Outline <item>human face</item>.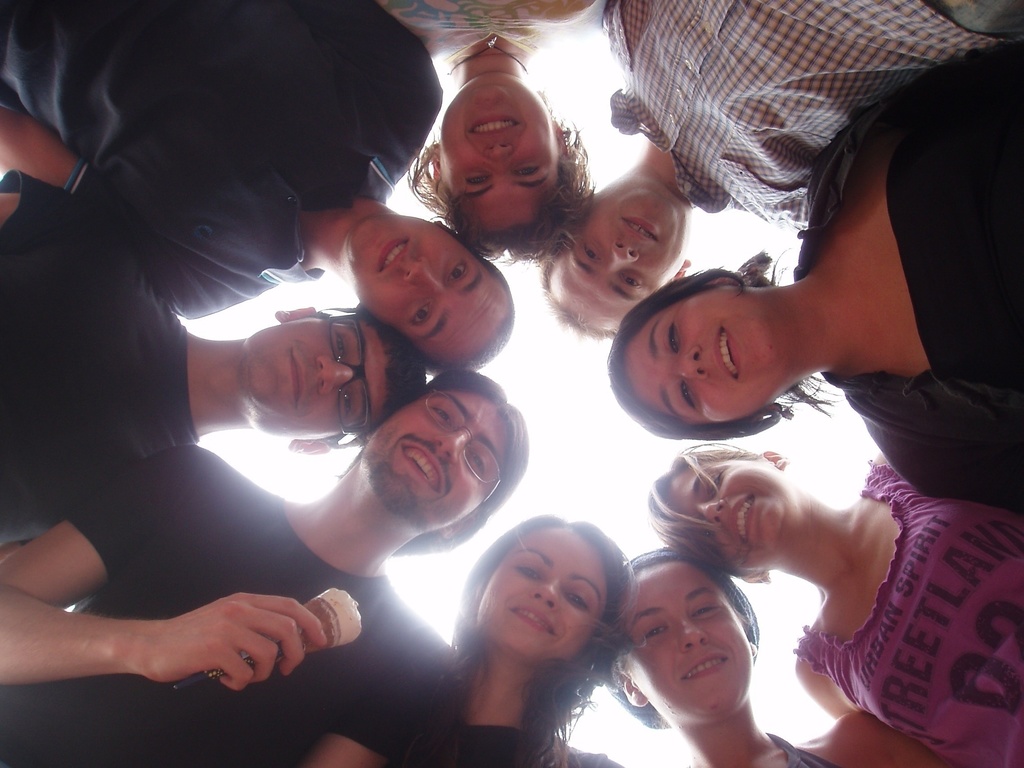
Outline: bbox=(362, 388, 507, 525).
